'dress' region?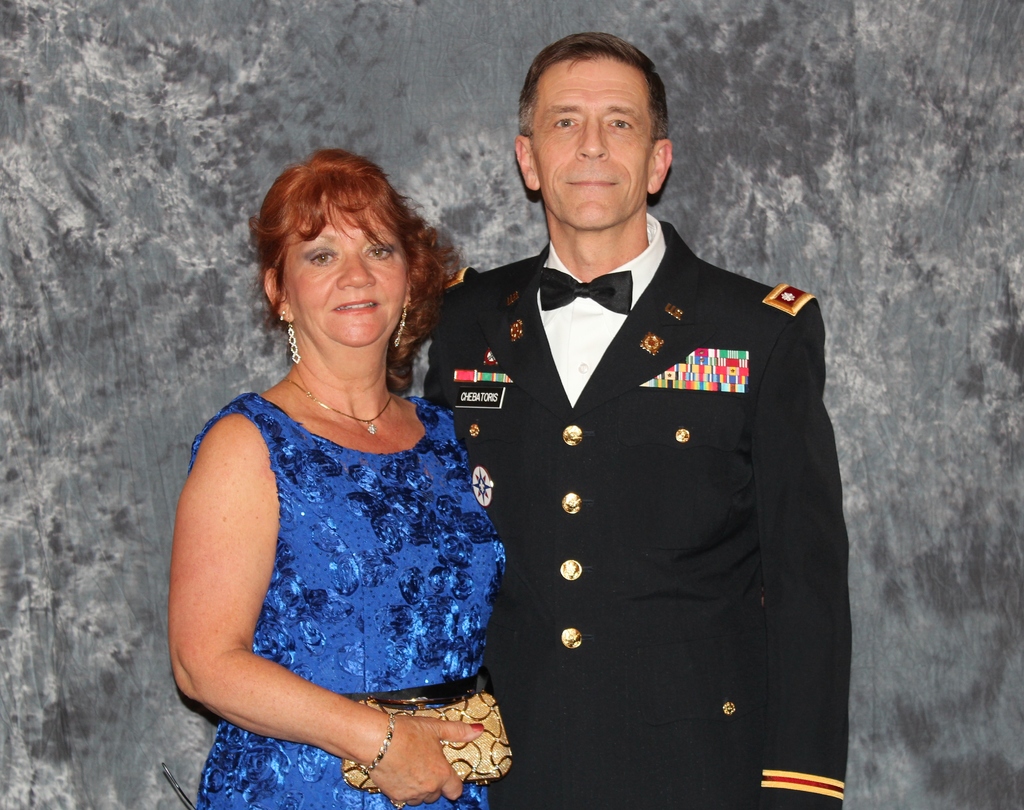
detection(189, 389, 511, 809)
